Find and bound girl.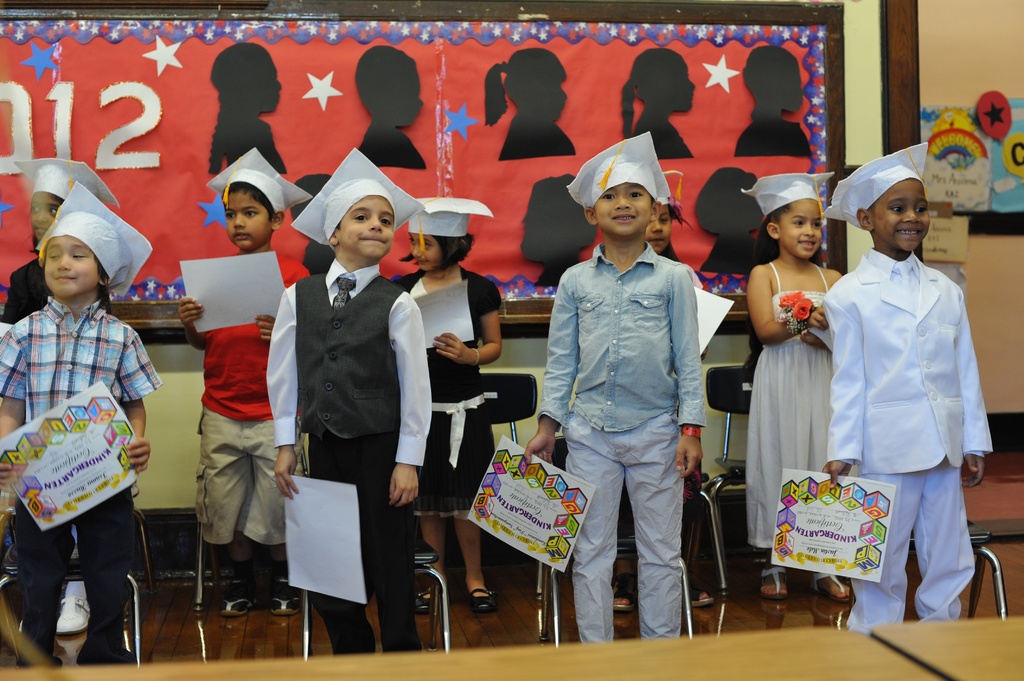
Bound: bbox(748, 175, 866, 595).
